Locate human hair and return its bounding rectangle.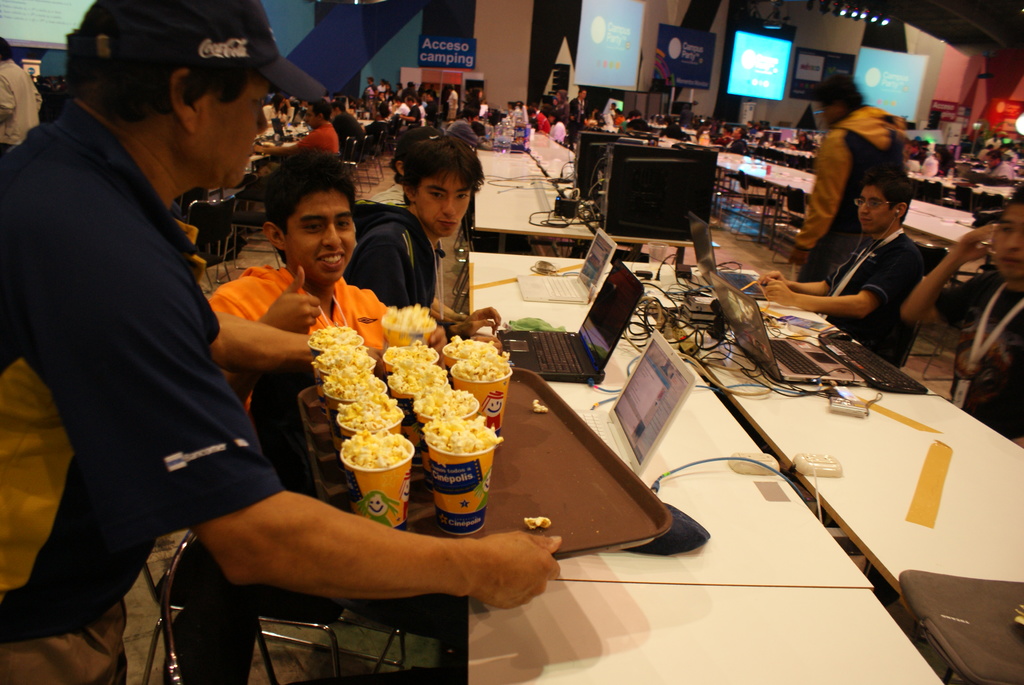
rect(397, 134, 483, 196).
